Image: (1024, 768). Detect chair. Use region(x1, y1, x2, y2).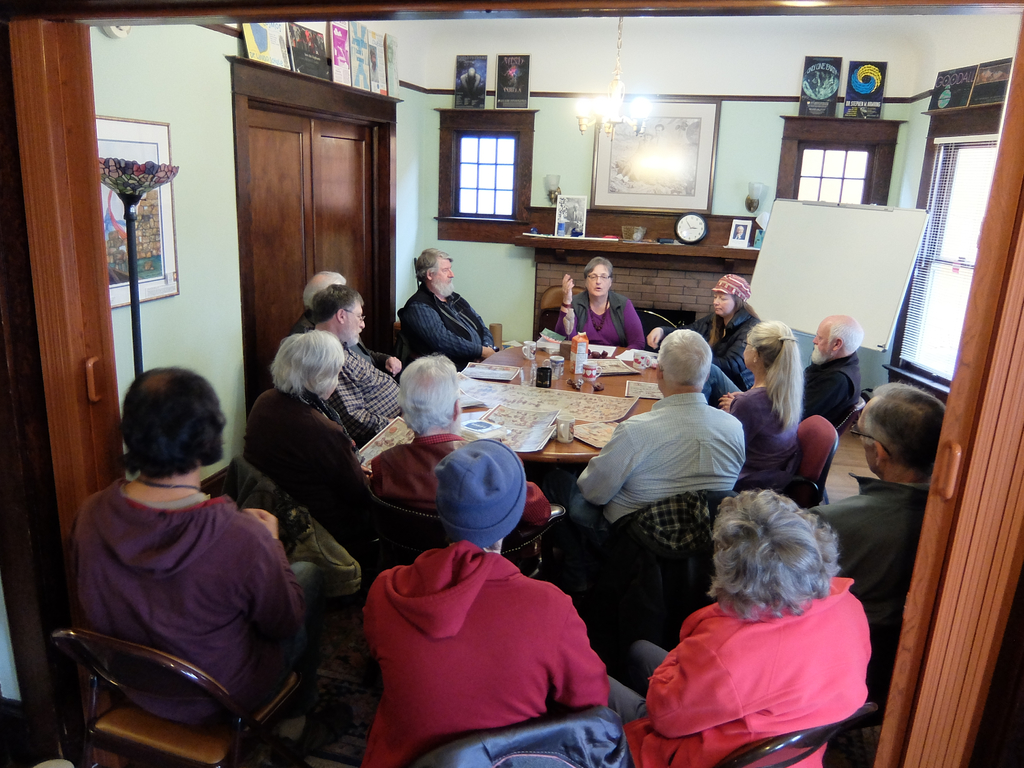
region(362, 476, 565, 577).
